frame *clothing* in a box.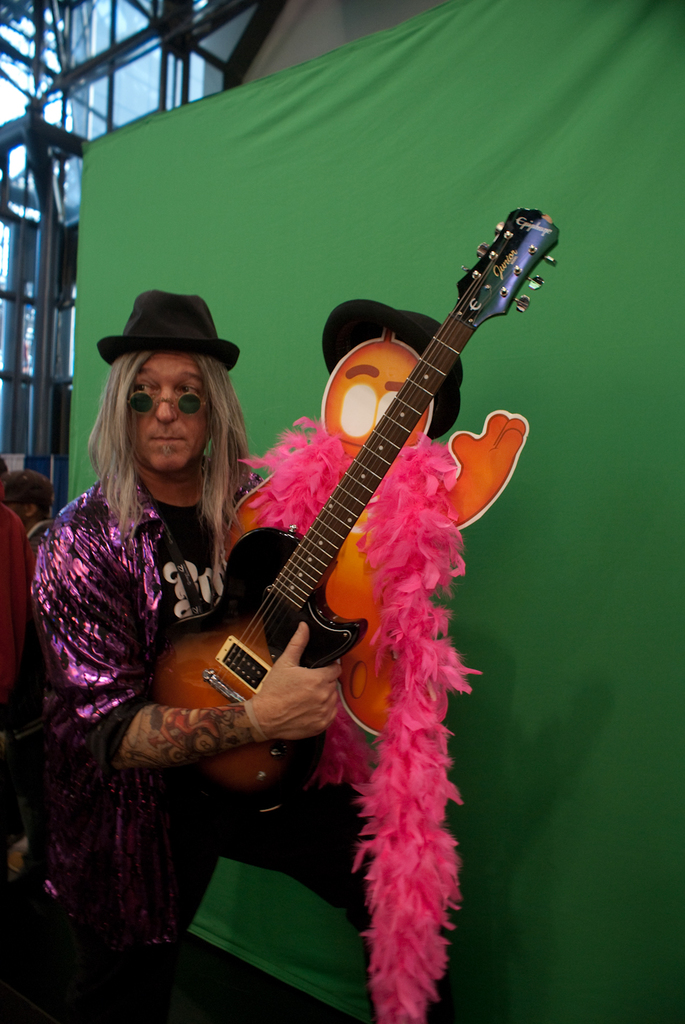
[20,471,388,1023].
